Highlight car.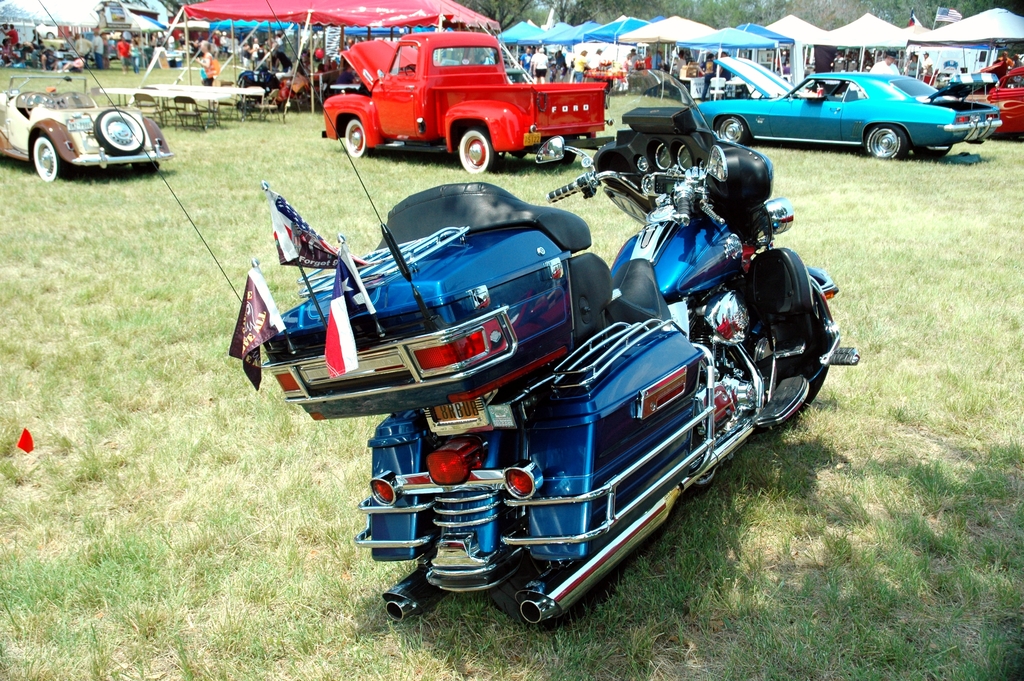
Highlighted region: <region>981, 65, 1023, 147</region>.
